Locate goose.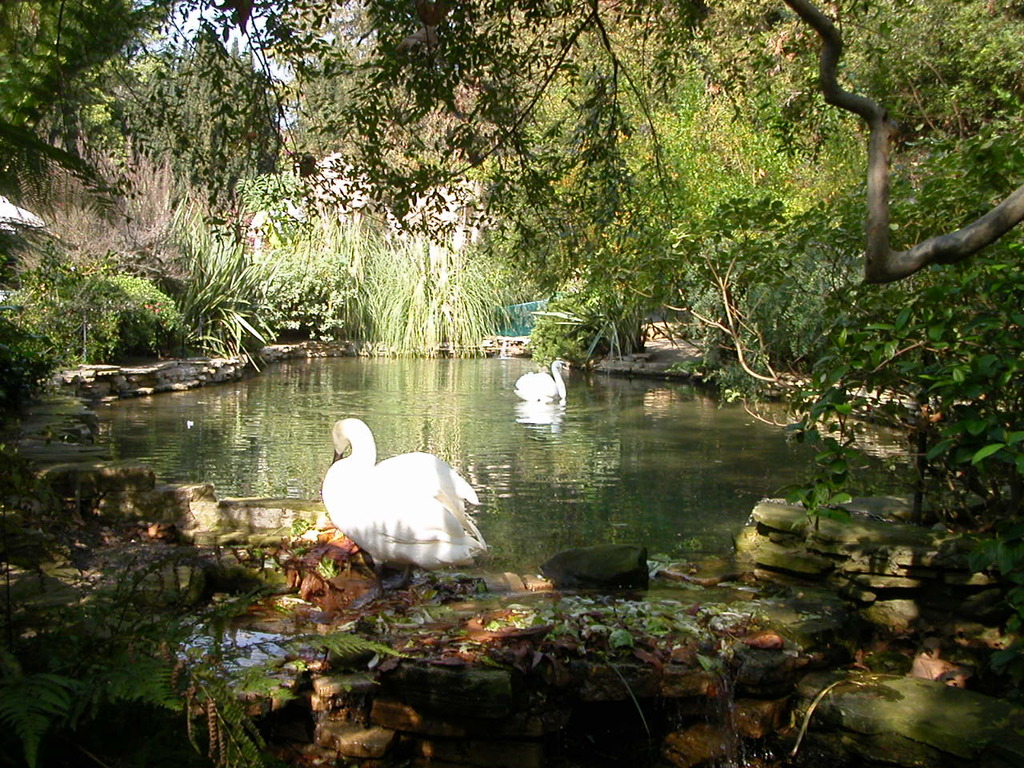
Bounding box: x1=514 y1=358 x2=567 y2=399.
